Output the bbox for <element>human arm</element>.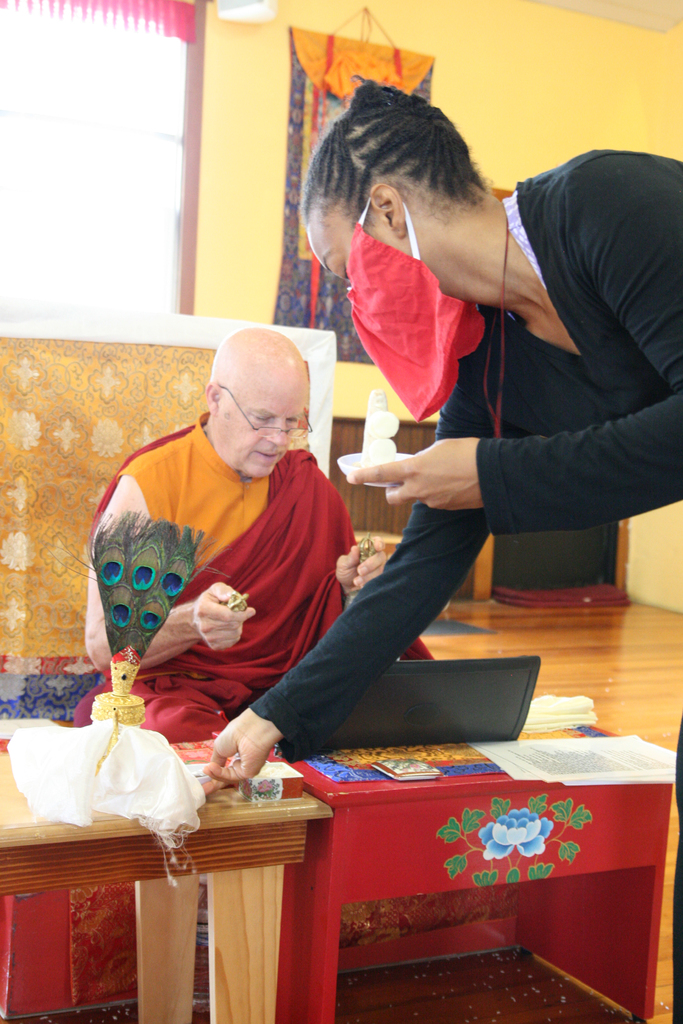
76:473:253:683.
